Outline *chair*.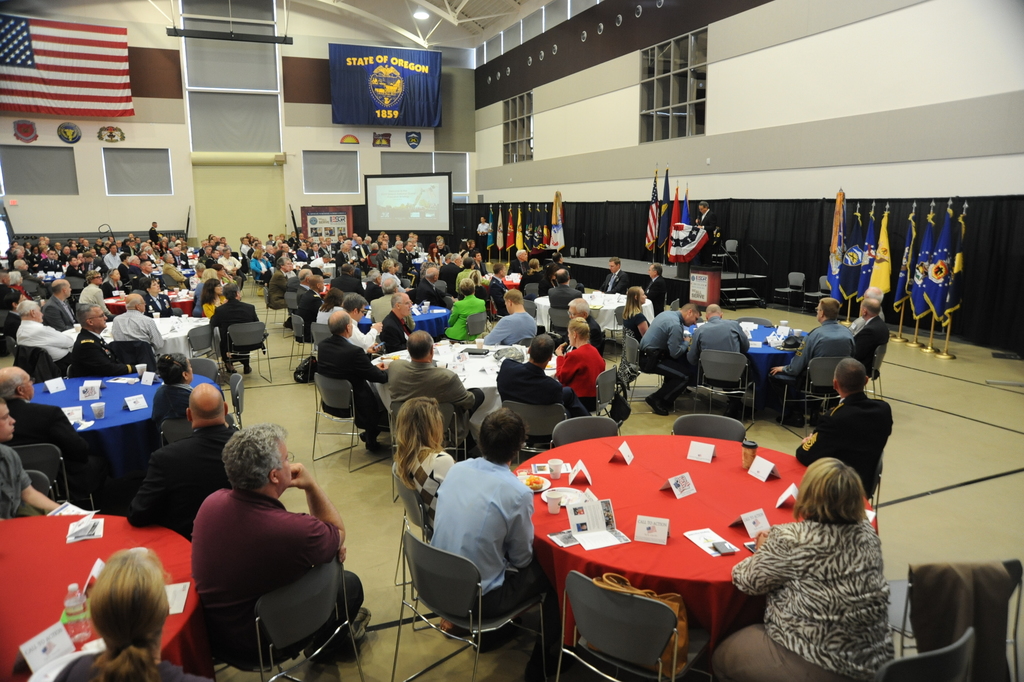
Outline: {"left": 158, "top": 272, "right": 178, "bottom": 288}.
